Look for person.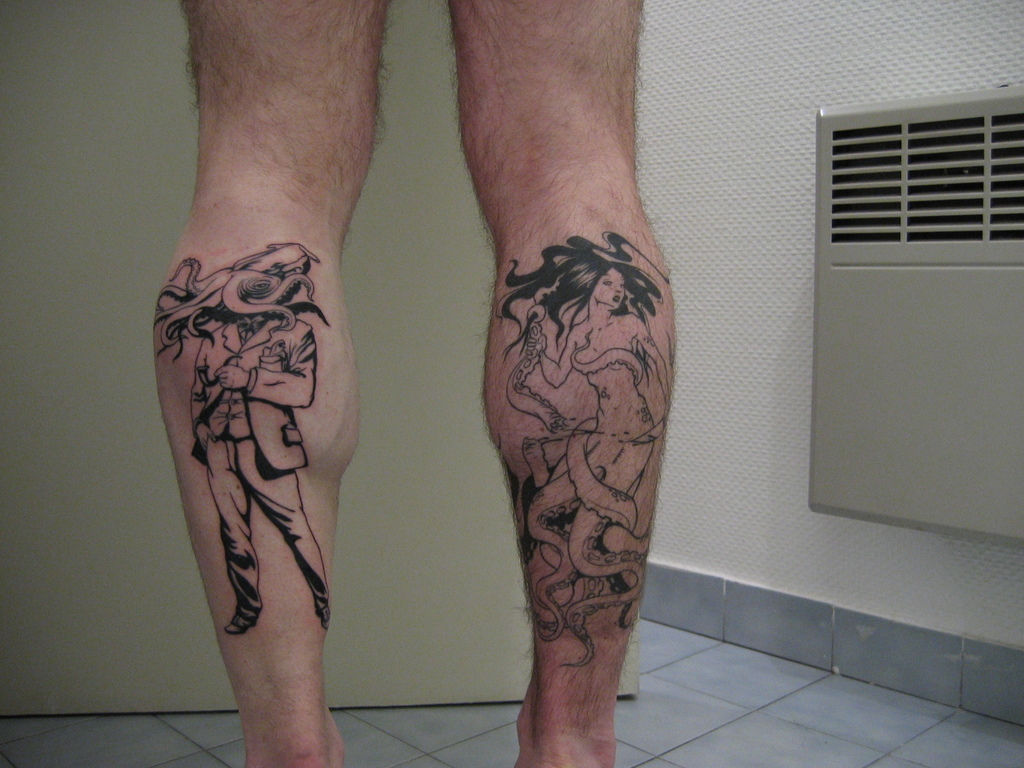
Found: 497,230,675,669.
